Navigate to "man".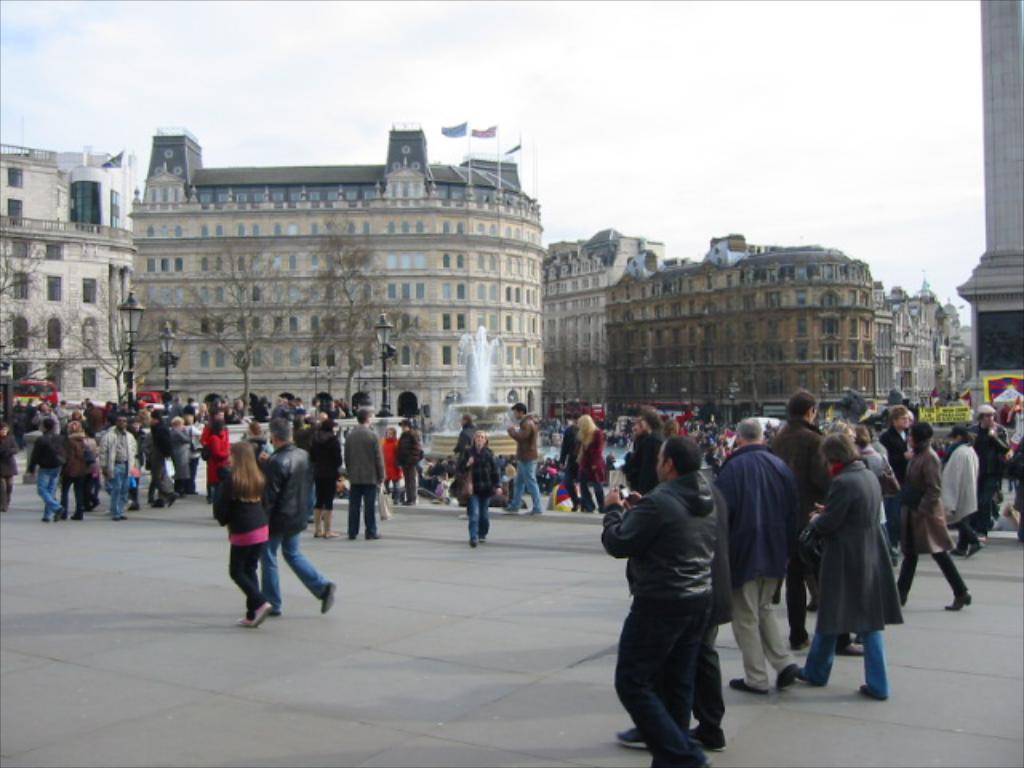
Navigation target: select_region(99, 413, 136, 517).
